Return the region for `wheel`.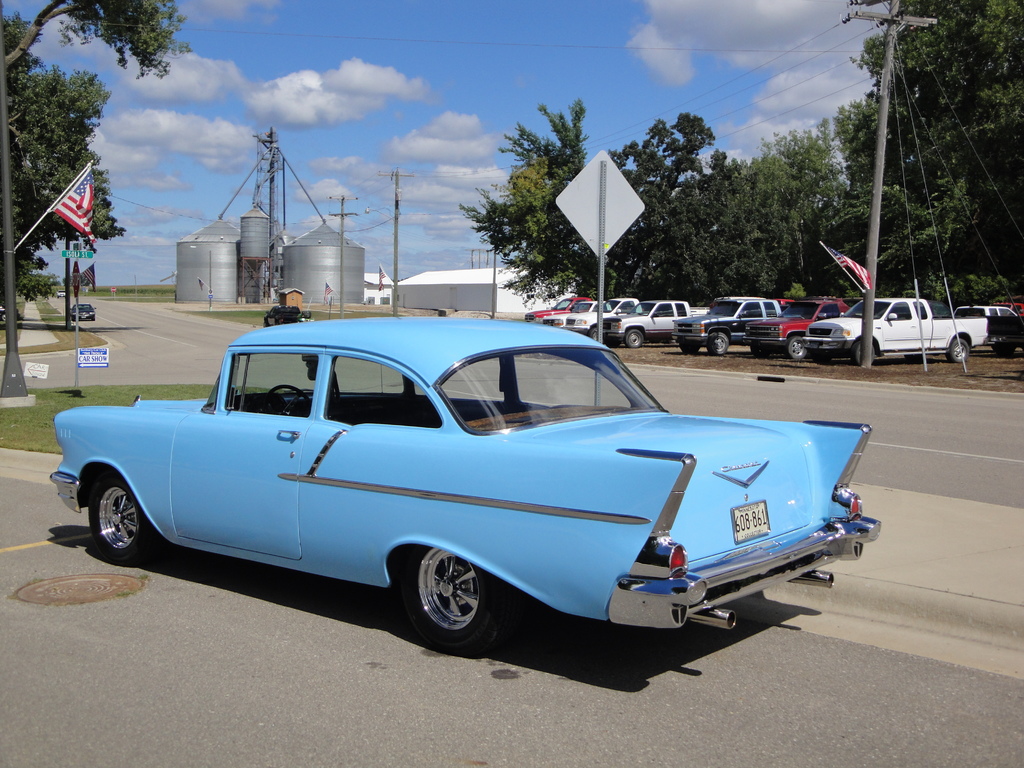
box(787, 337, 801, 359).
